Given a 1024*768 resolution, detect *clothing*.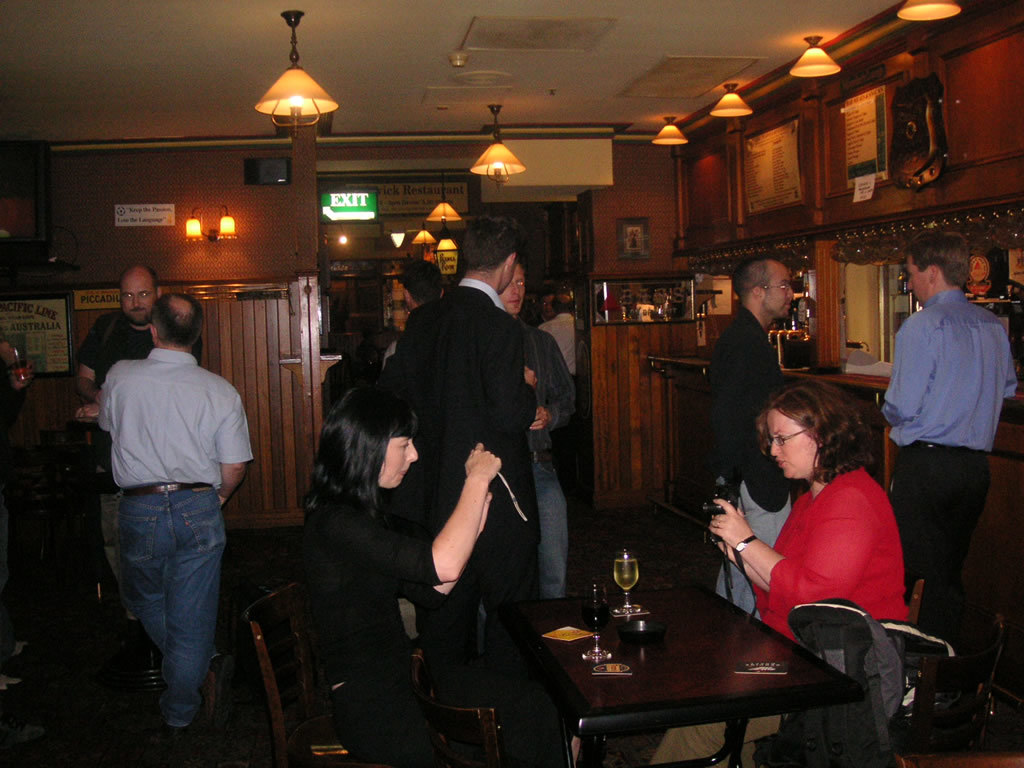
98/341/258/733.
